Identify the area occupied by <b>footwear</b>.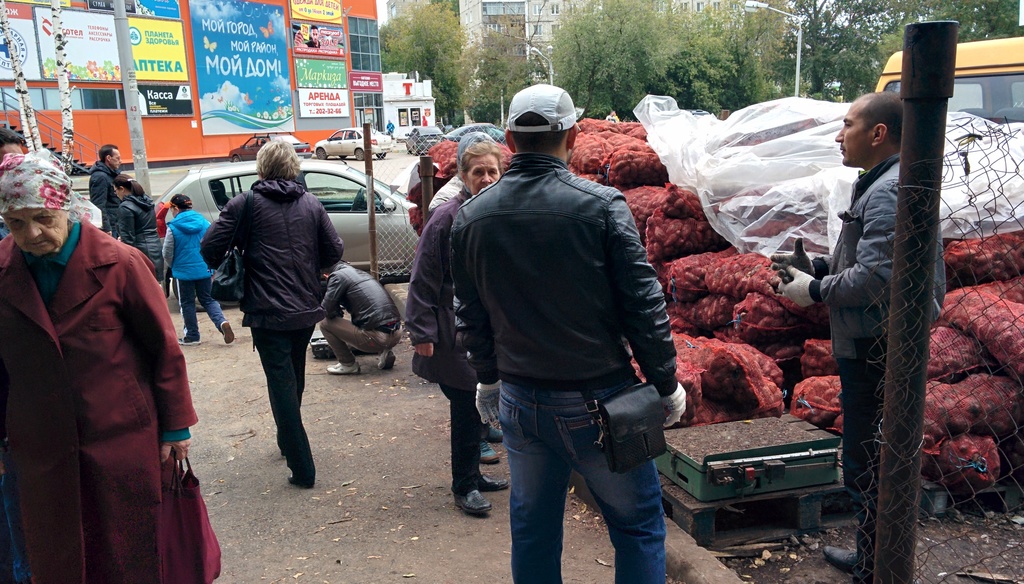
Area: BBox(474, 471, 510, 491).
